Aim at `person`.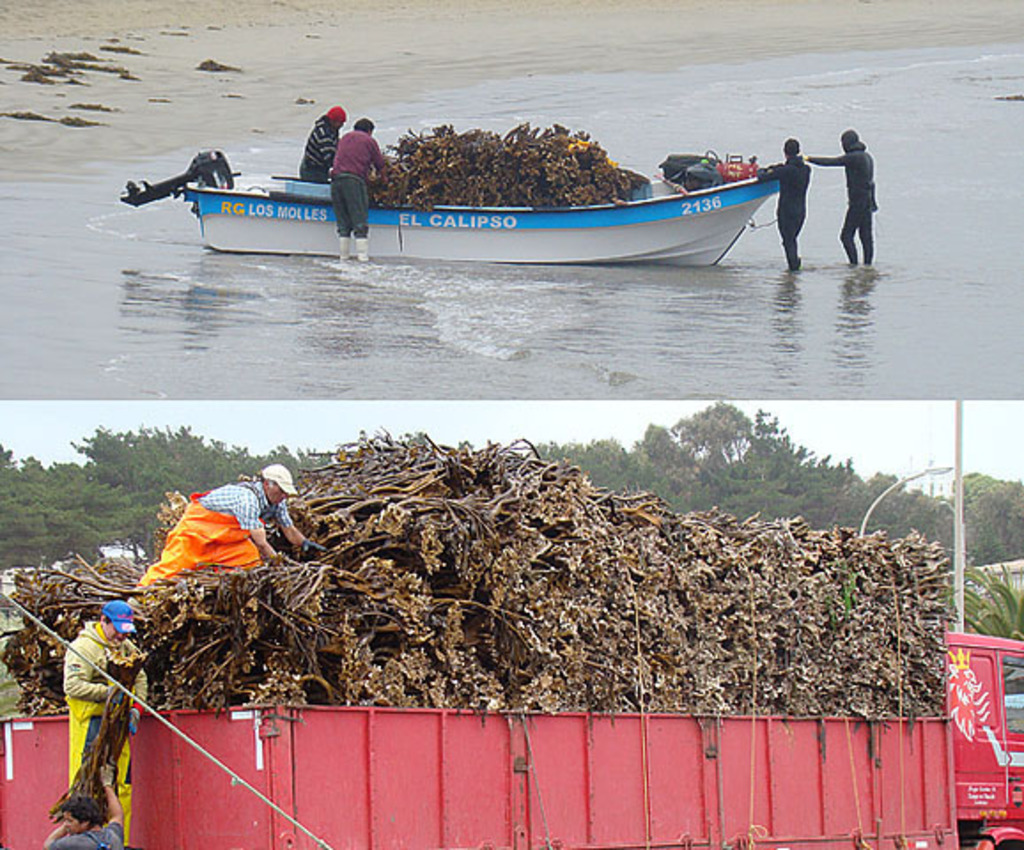
Aimed at <box>58,599,151,848</box>.
